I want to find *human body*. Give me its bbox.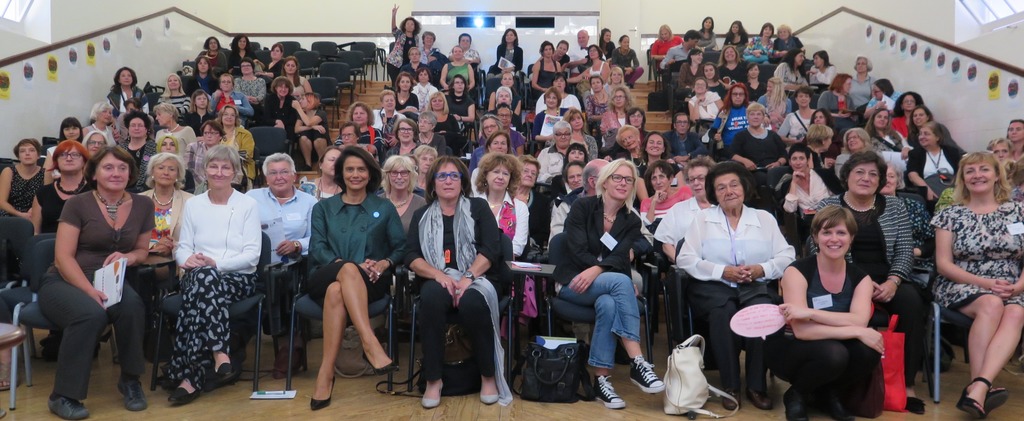
298/184/396/402.
